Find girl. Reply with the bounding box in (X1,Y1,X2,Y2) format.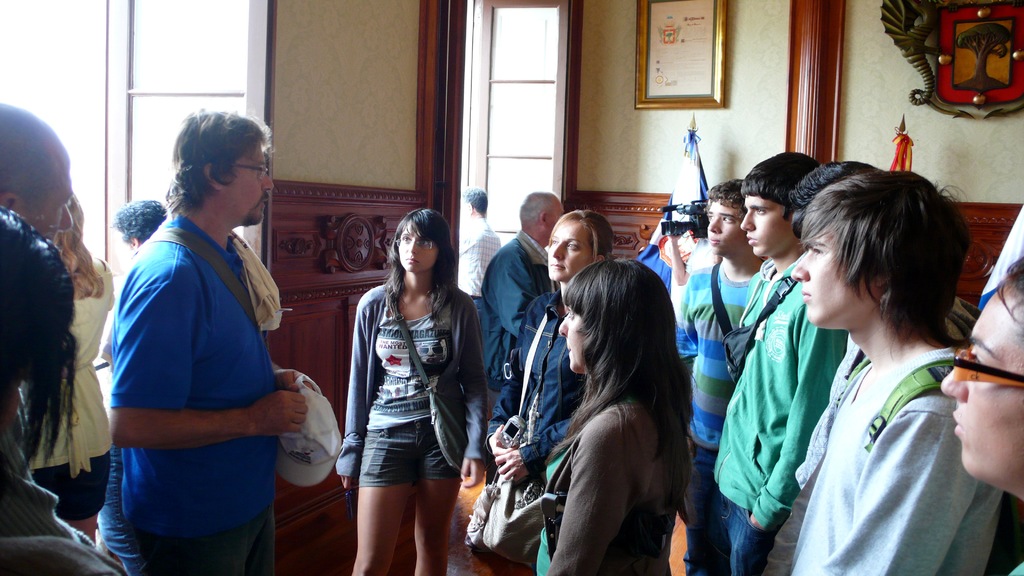
(529,252,708,575).
